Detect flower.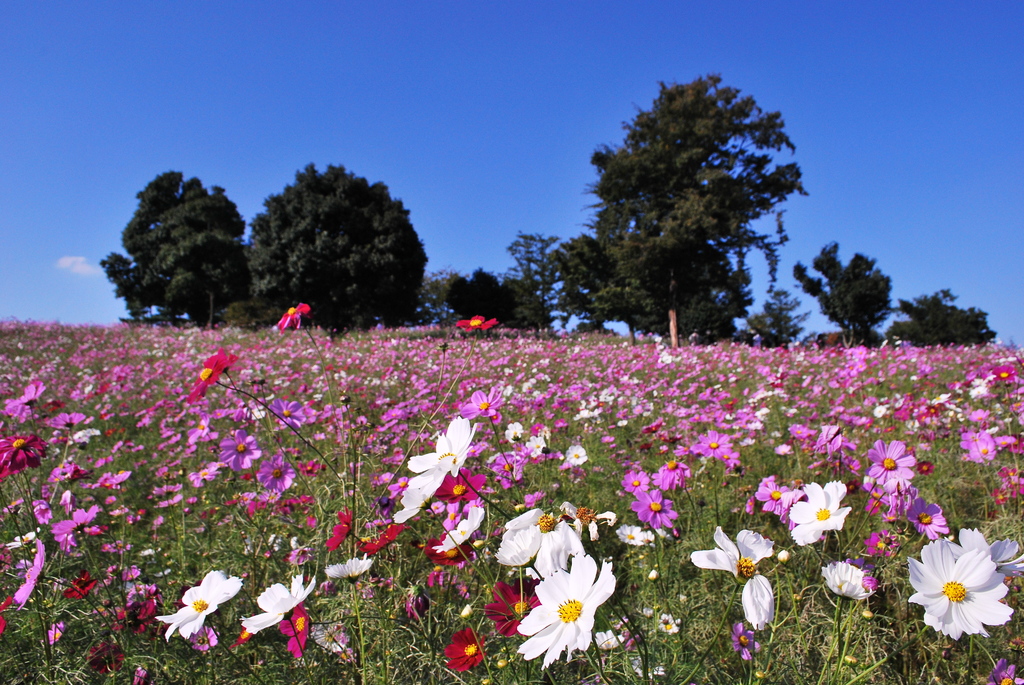
Detected at bbox=(424, 530, 477, 563).
